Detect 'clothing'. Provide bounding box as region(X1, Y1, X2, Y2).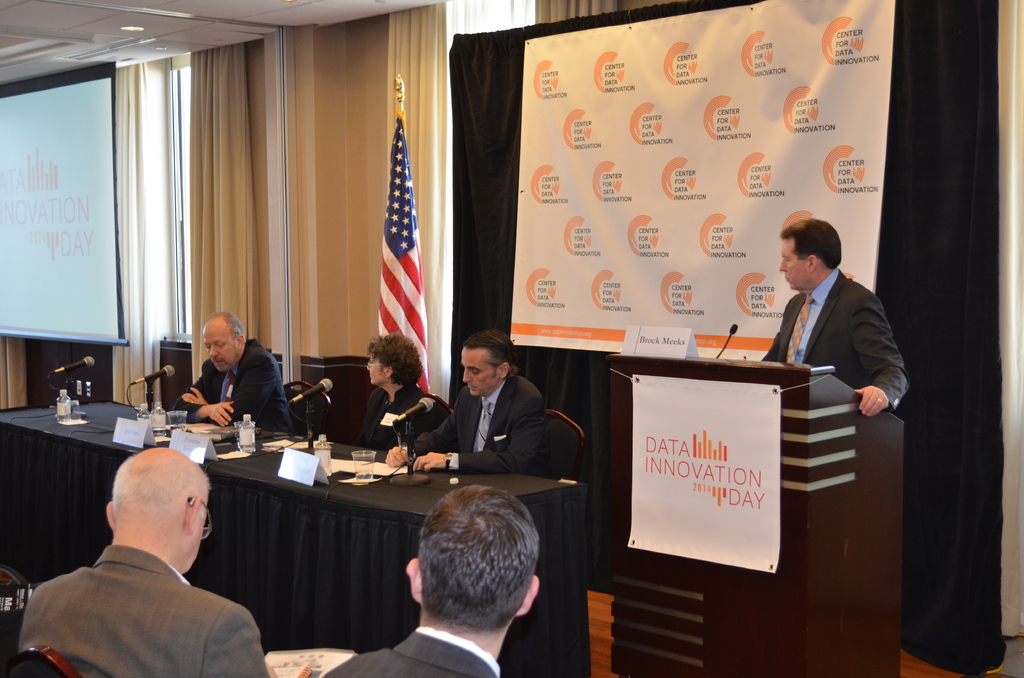
region(23, 527, 269, 673).
